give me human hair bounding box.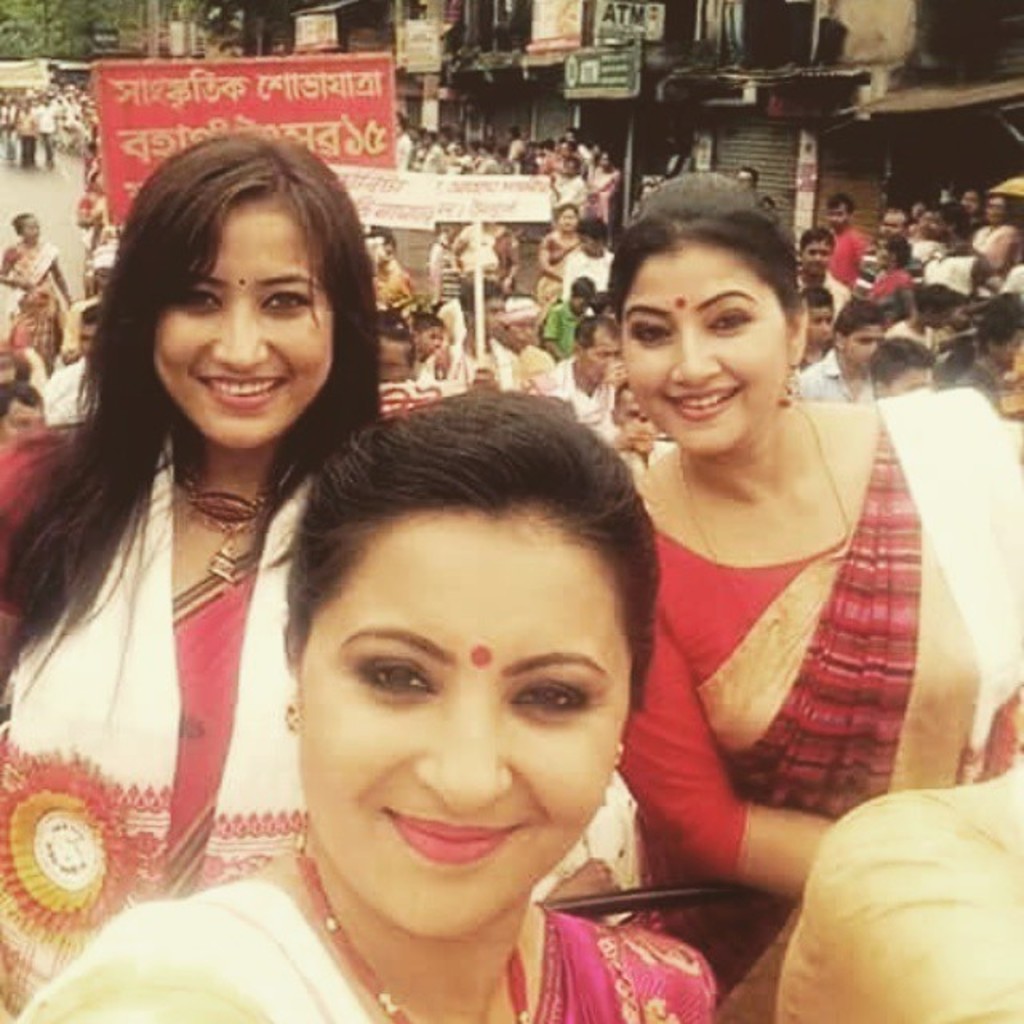
(984,291,1022,352).
